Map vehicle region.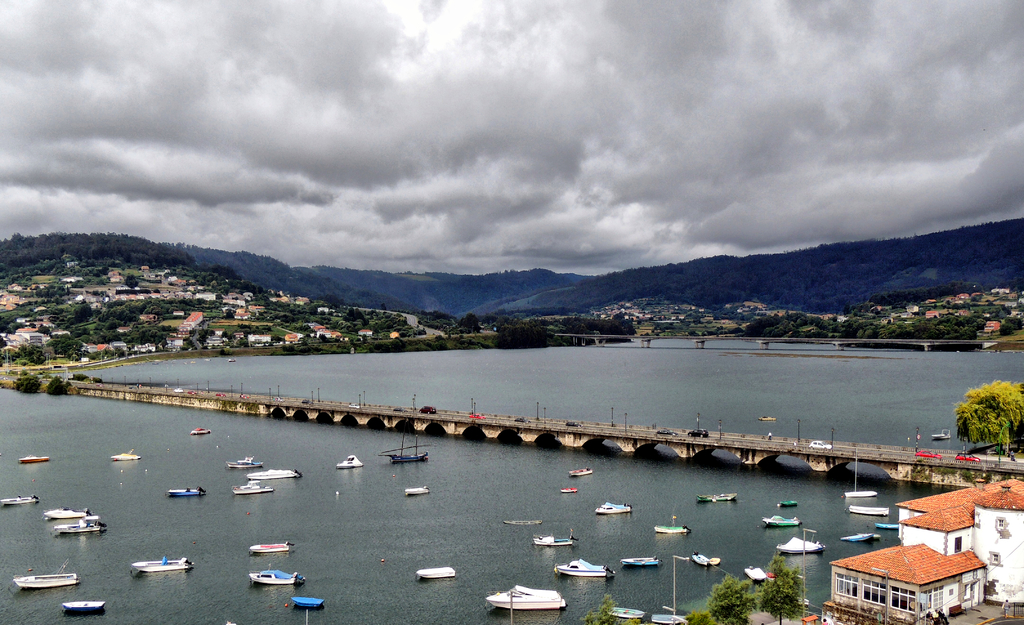
Mapped to <bbox>691, 549, 712, 569</bbox>.
